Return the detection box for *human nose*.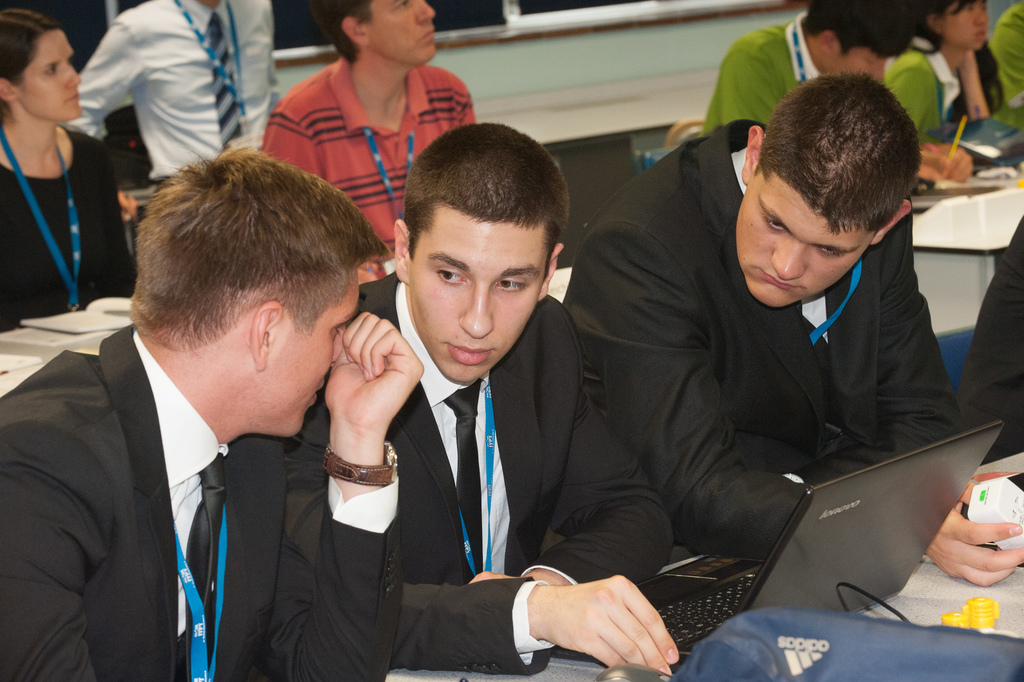
left=417, top=2, right=433, bottom=26.
